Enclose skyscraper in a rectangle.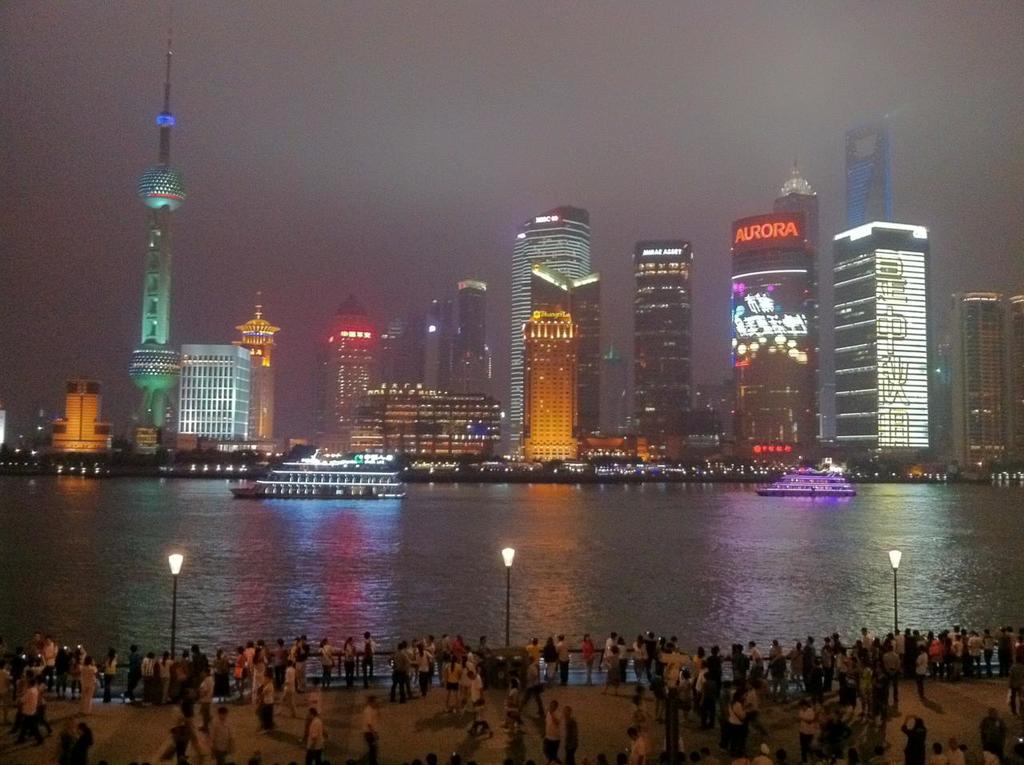
[130, 13, 182, 440].
